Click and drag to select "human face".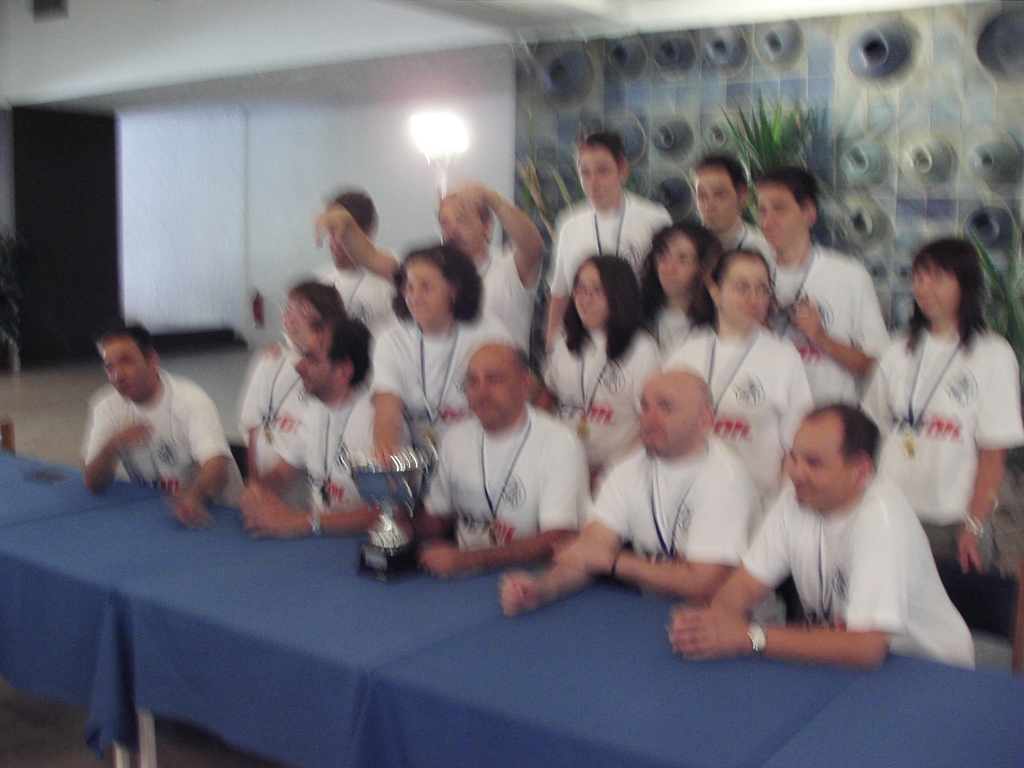
Selection: select_region(662, 230, 698, 298).
